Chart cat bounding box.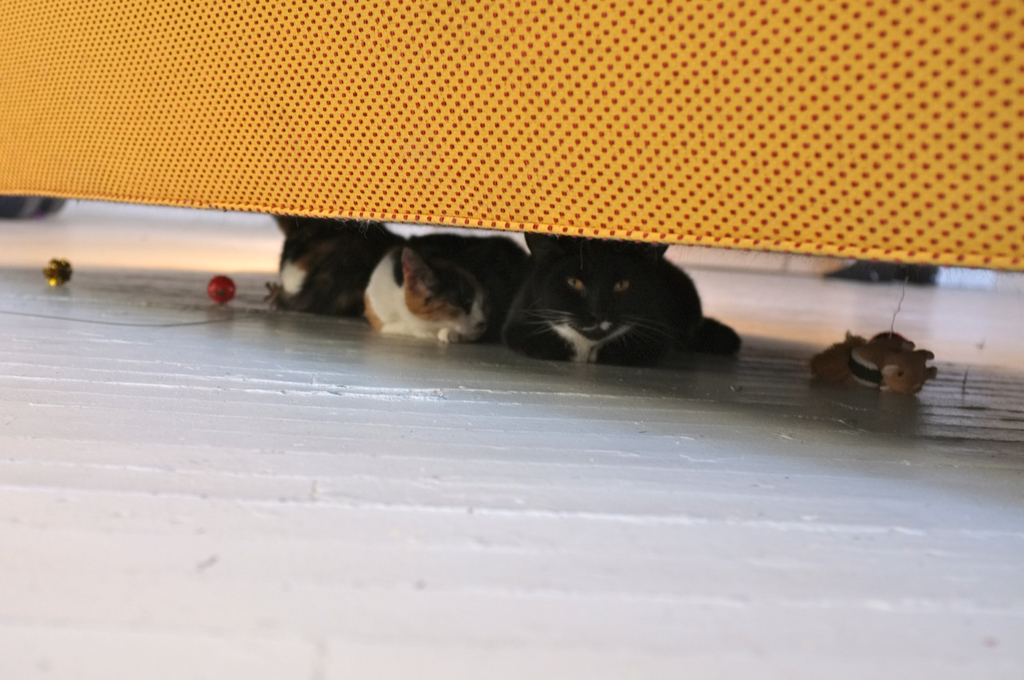
Charted: crop(504, 231, 745, 369).
